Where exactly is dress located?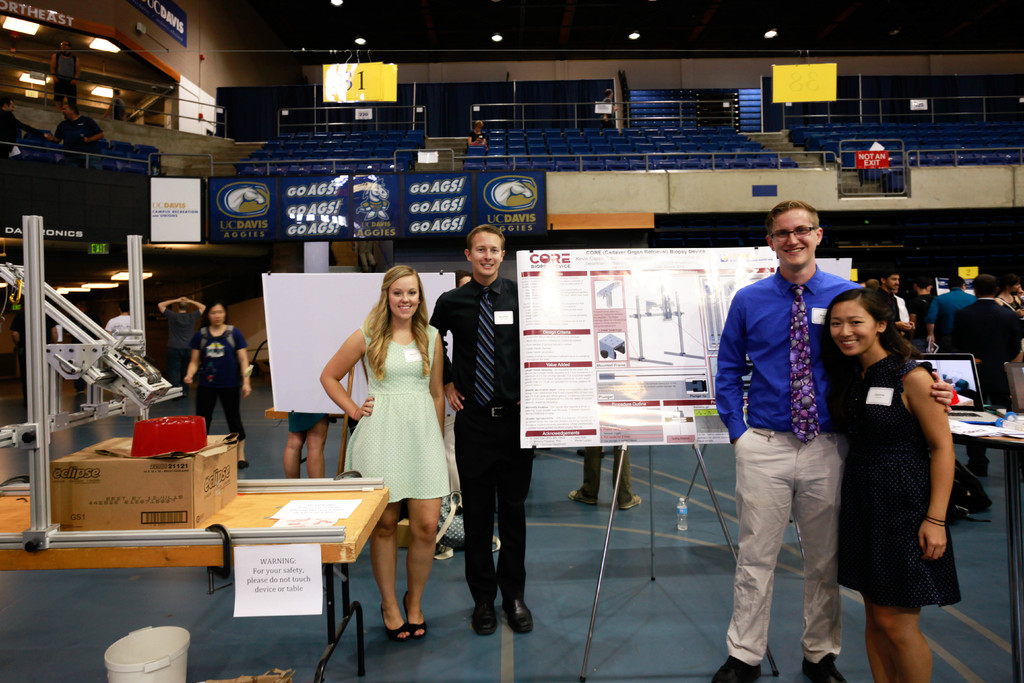
Its bounding box is 341, 324, 452, 498.
